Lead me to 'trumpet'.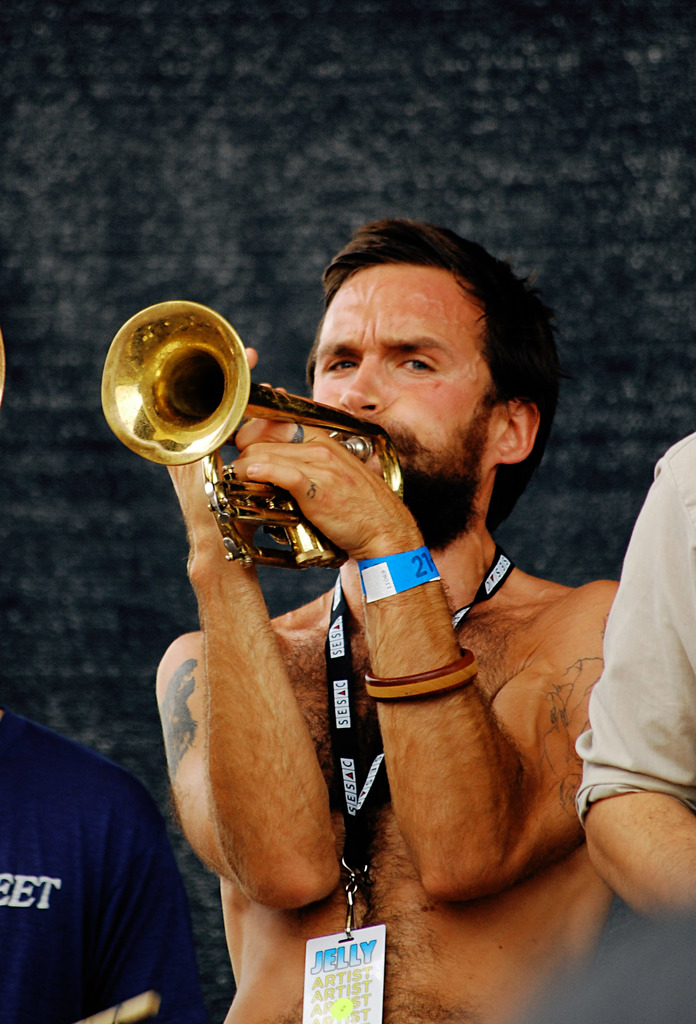
Lead to 99,302,404,568.
